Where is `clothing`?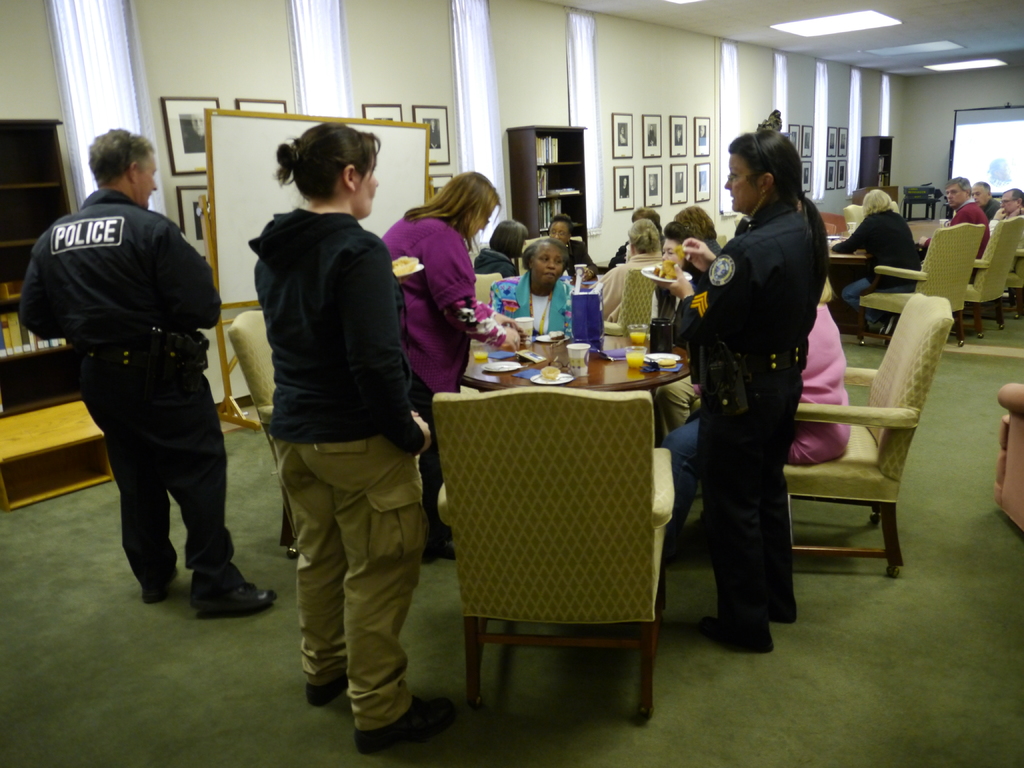
box=[922, 189, 990, 254].
